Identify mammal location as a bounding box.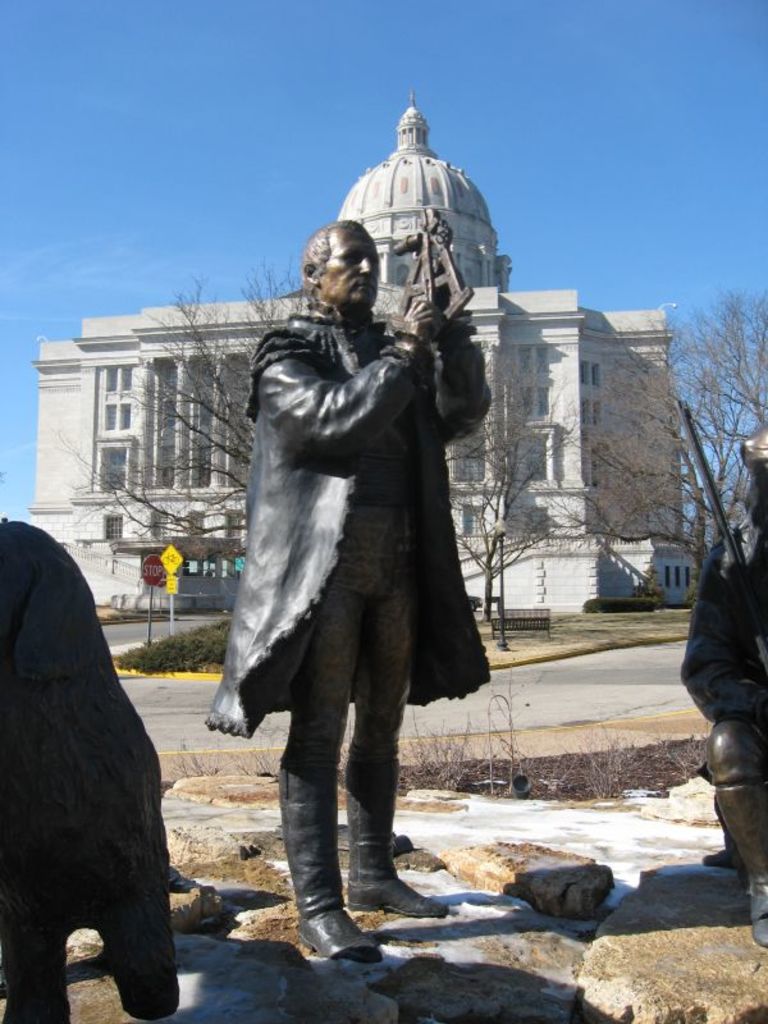
l=0, t=513, r=179, b=1023.
